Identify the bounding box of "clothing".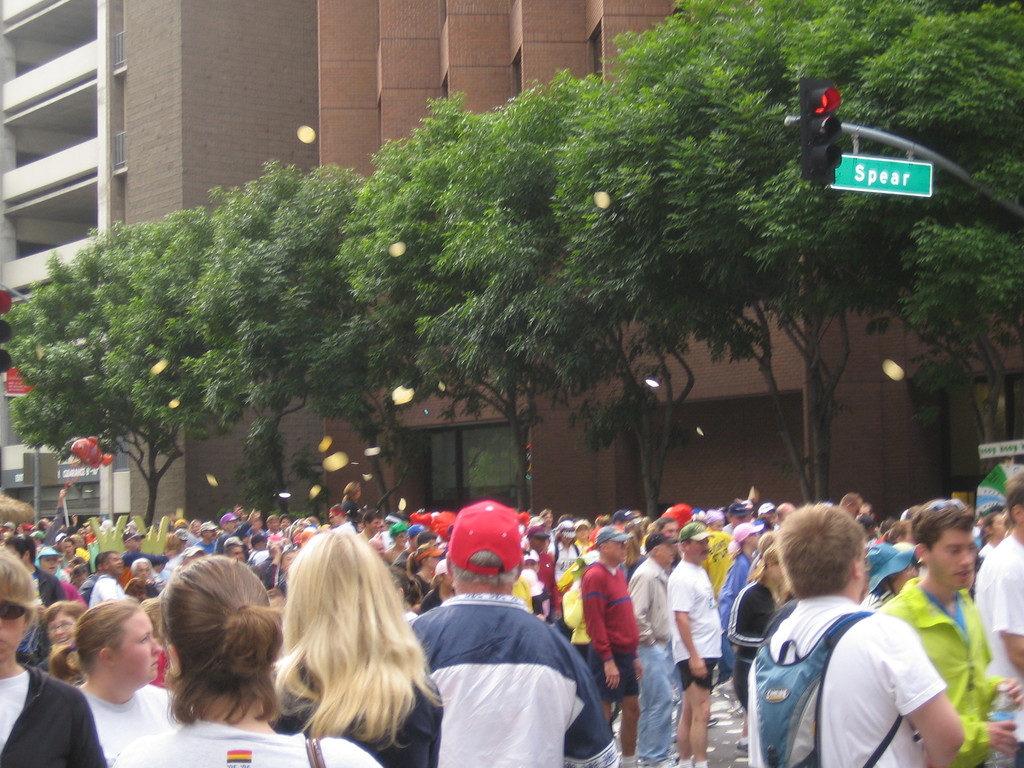
(73,682,184,767).
